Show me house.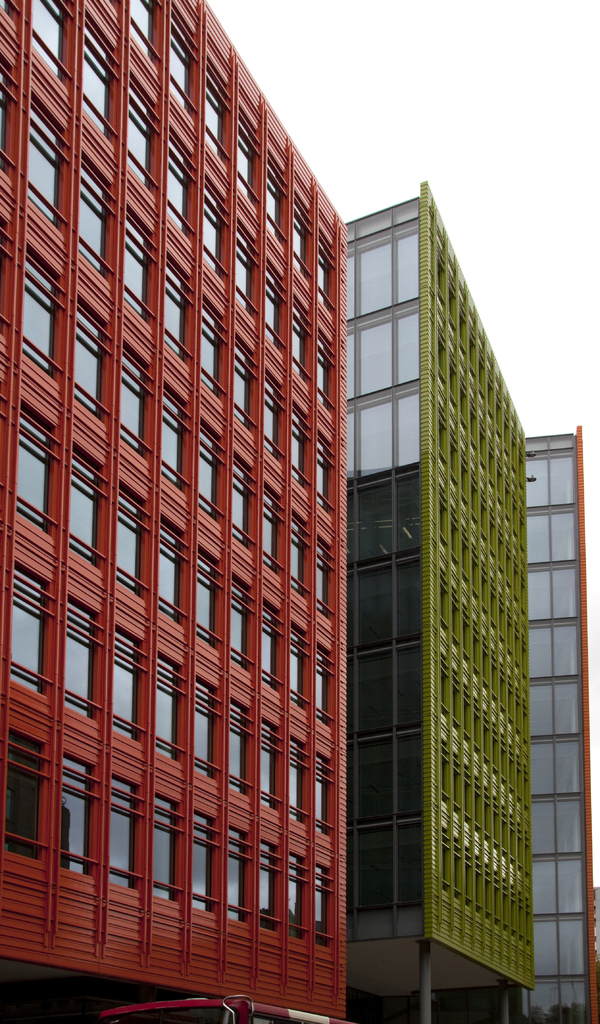
house is here: x1=4 y1=0 x2=425 y2=1023.
